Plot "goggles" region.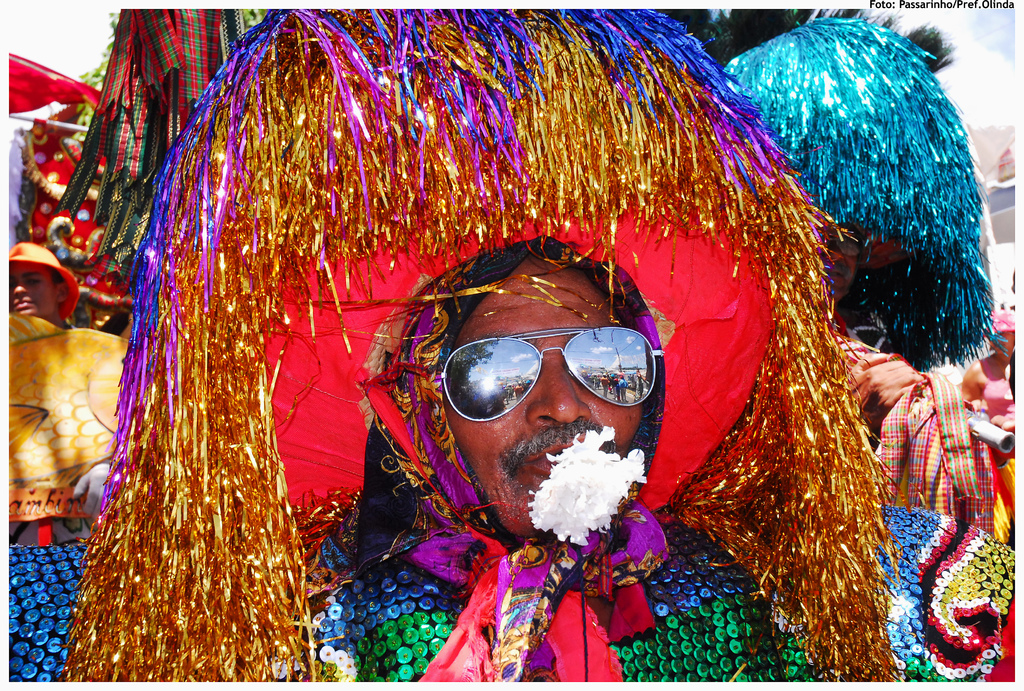
Plotted at locate(430, 316, 679, 427).
